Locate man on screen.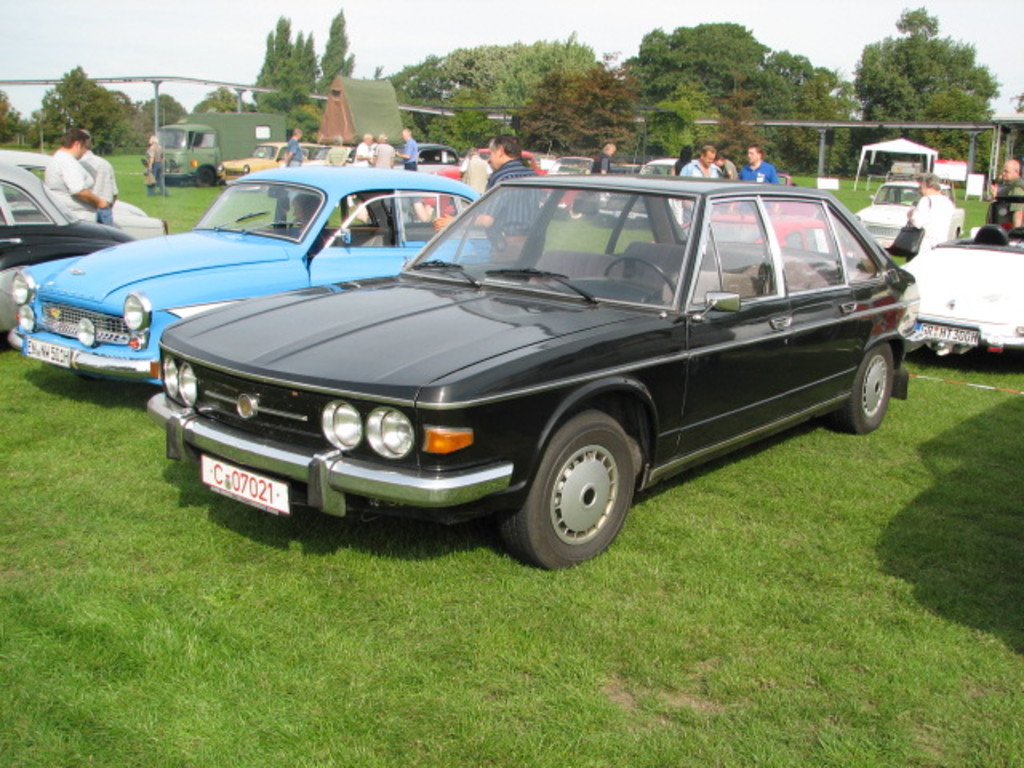
On screen at detection(18, 120, 107, 214).
